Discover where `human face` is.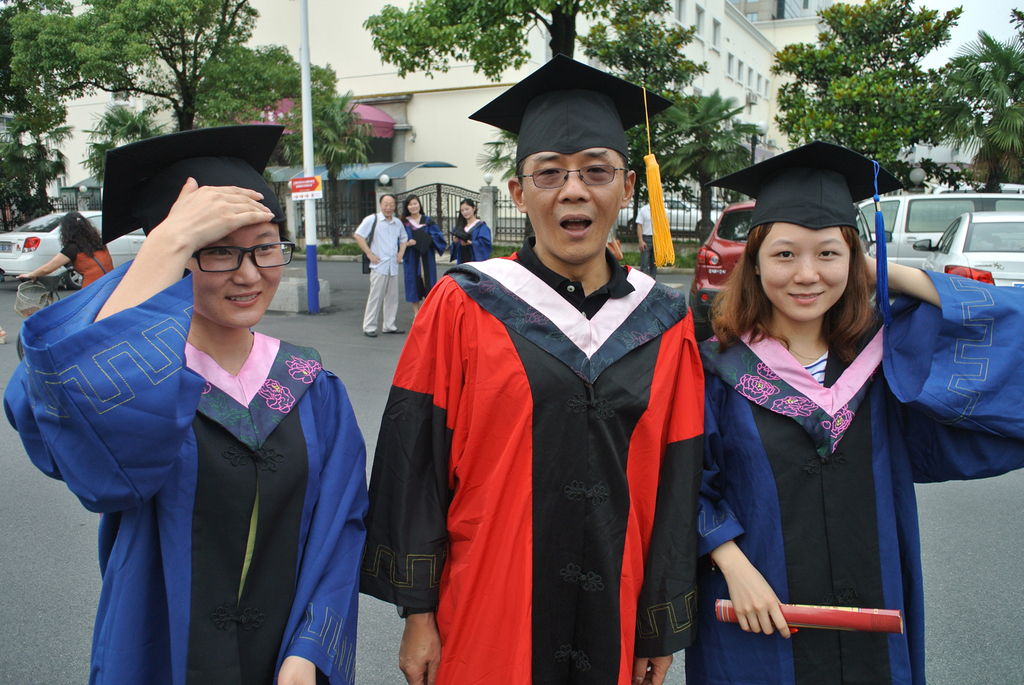
Discovered at [x1=402, y1=191, x2=425, y2=217].
